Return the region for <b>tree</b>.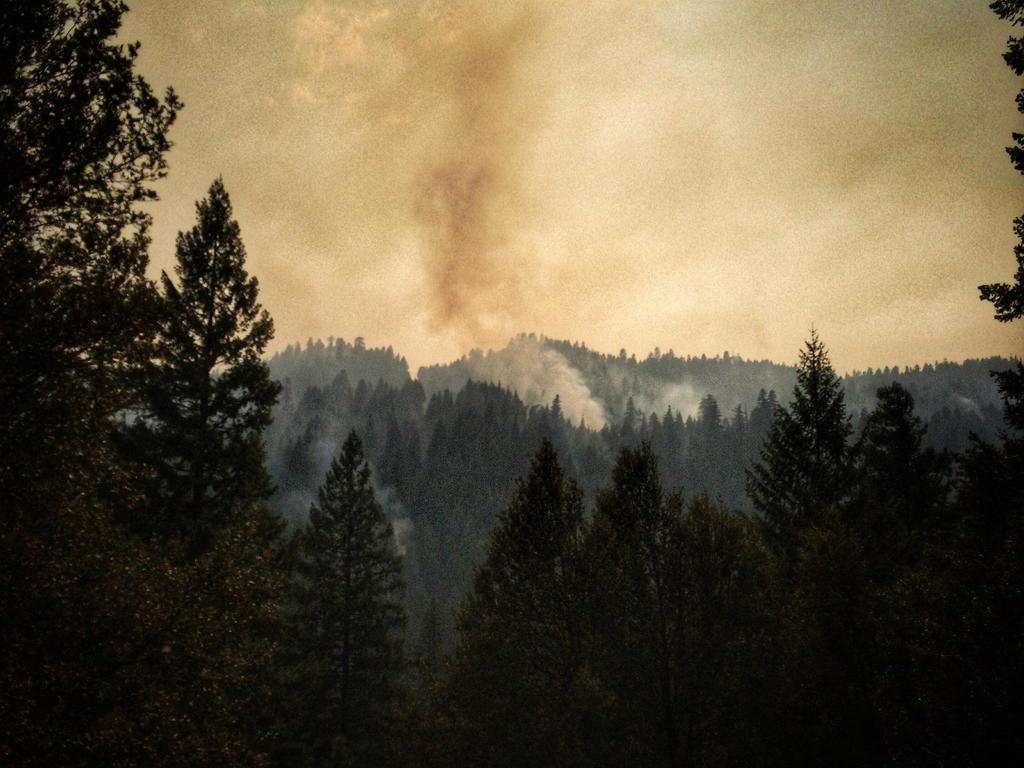
x1=282 y1=410 x2=408 y2=696.
